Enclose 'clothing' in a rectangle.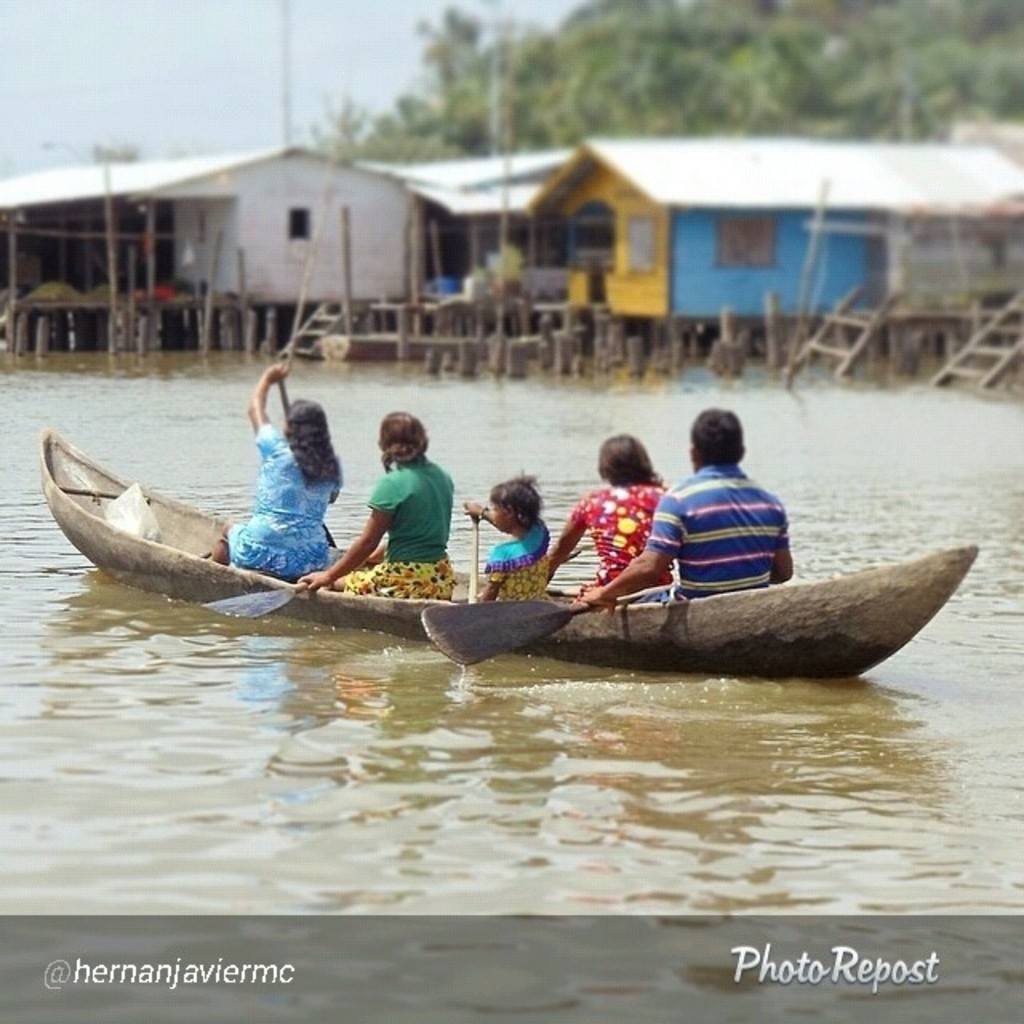
pyautogui.locateOnScreen(325, 458, 467, 597).
